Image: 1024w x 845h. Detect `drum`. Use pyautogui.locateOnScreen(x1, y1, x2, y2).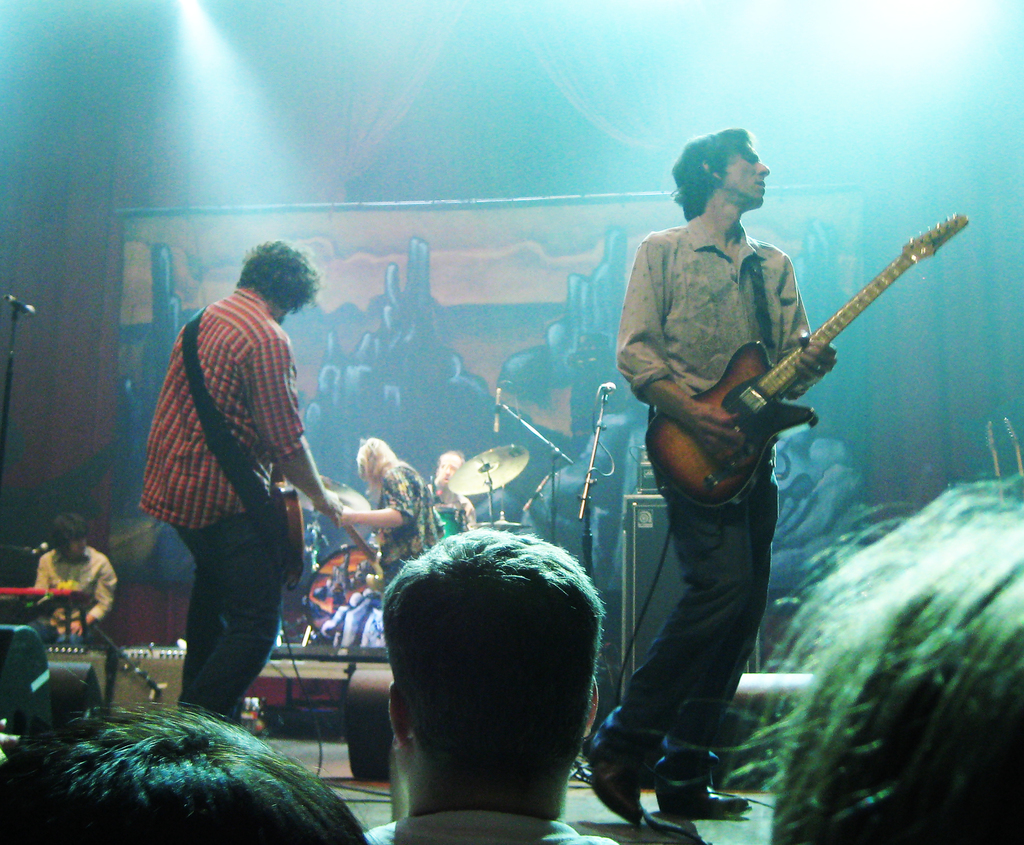
pyautogui.locateOnScreen(411, 439, 576, 514).
